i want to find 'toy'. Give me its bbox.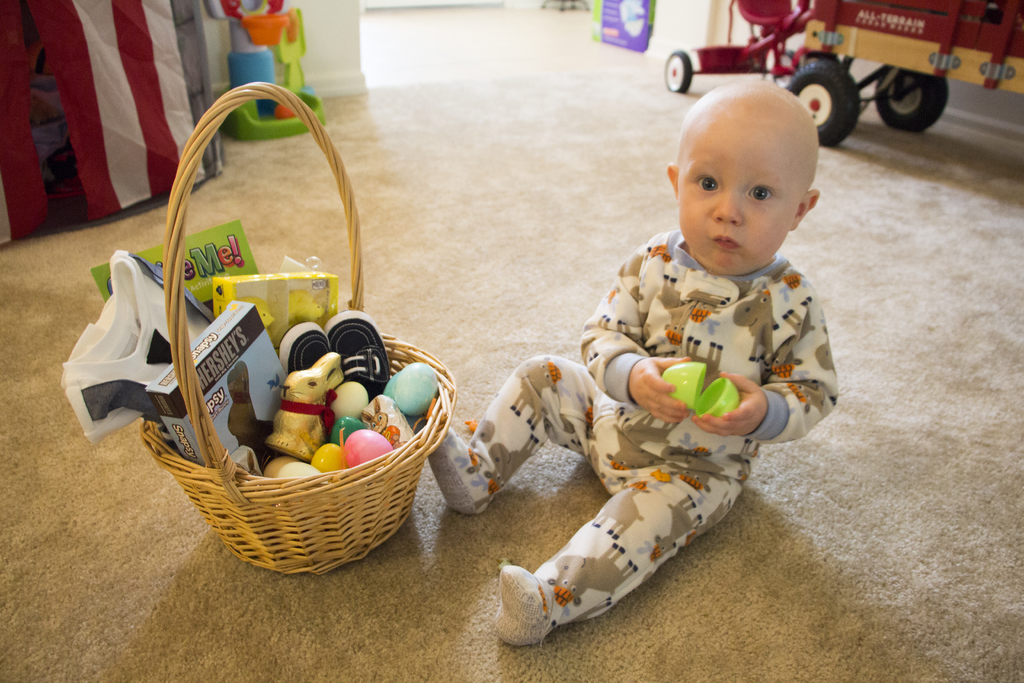
BBox(266, 353, 340, 461).
